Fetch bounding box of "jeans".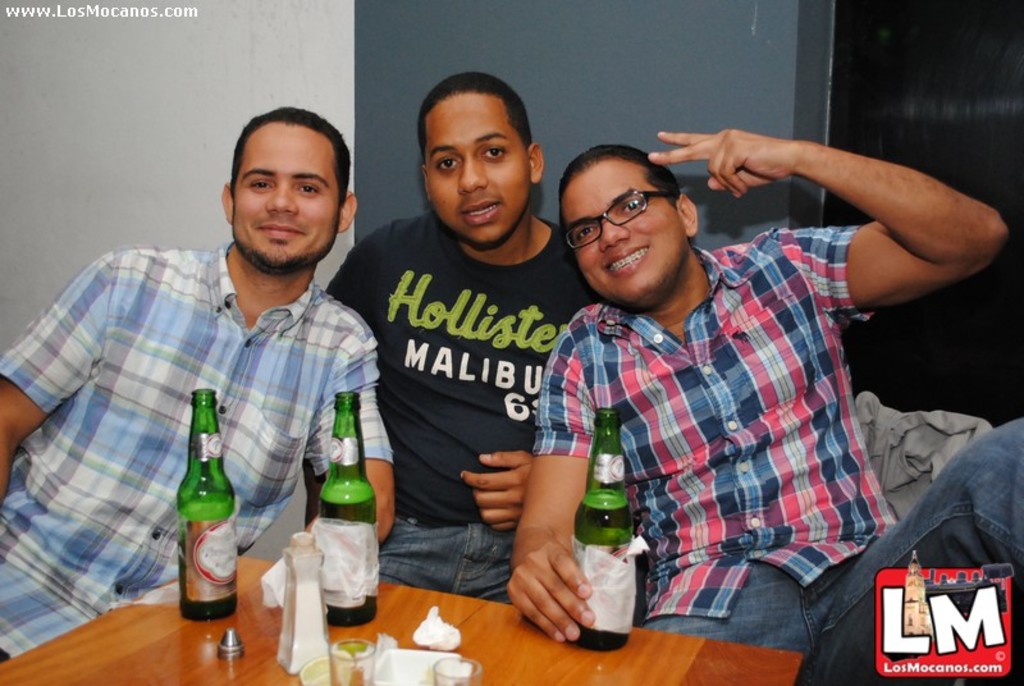
Bbox: bbox(375, 518, 517, 602).
